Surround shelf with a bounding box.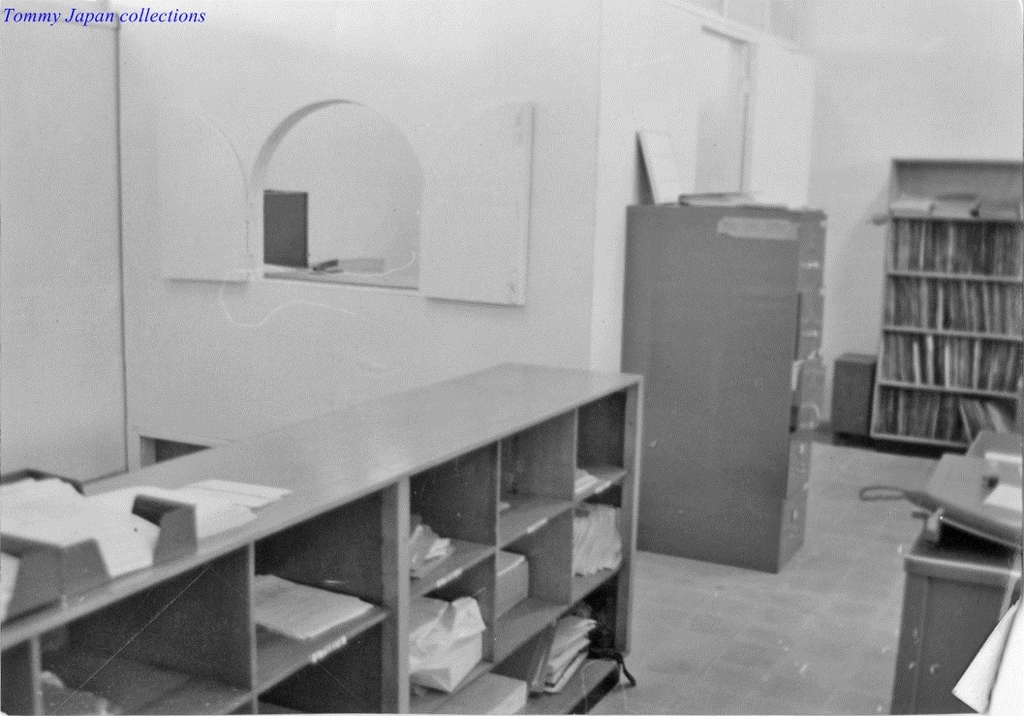
406, 446, 497, 593.
